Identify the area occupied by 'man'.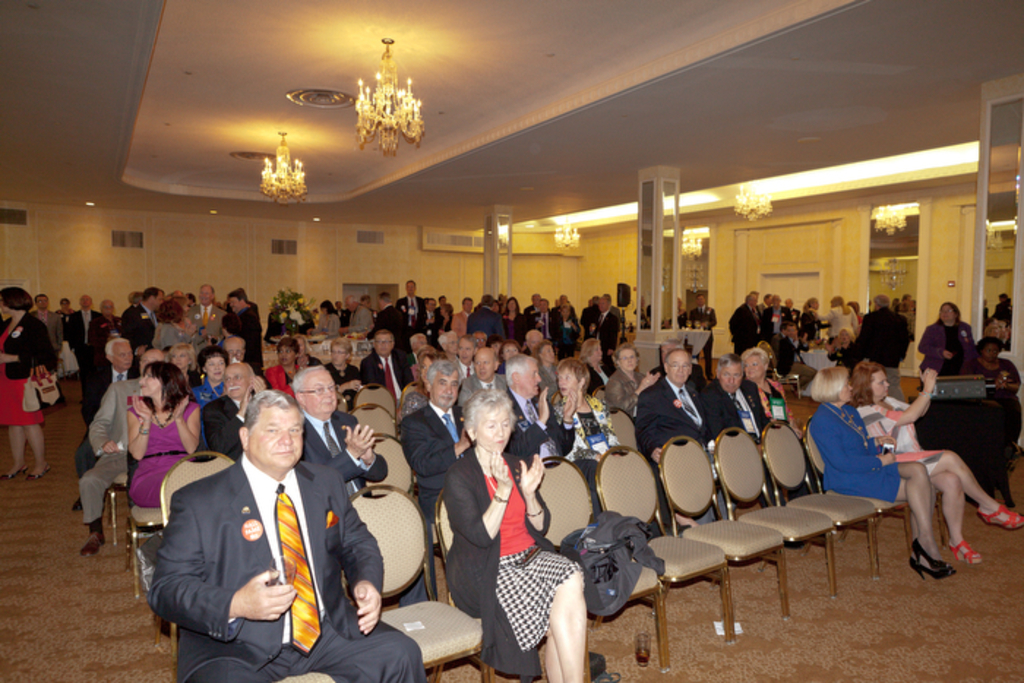
Area: (648,339,683,374).
